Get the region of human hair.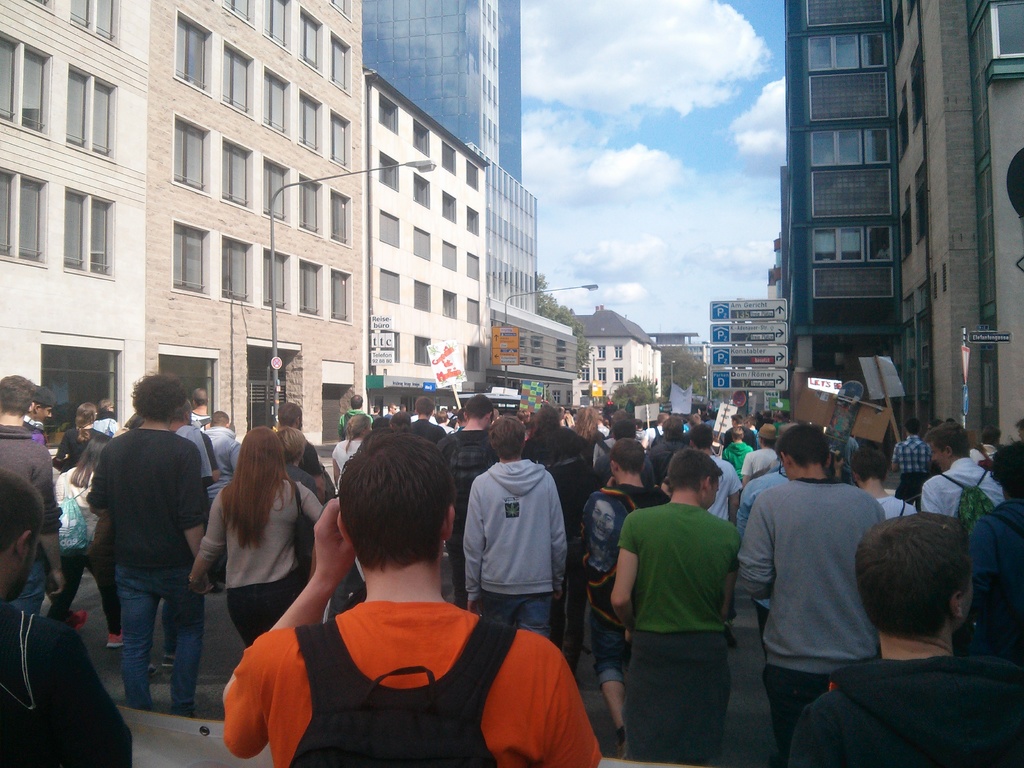
pyautogui.locateOnScreen(761, 440, 776, 447).
